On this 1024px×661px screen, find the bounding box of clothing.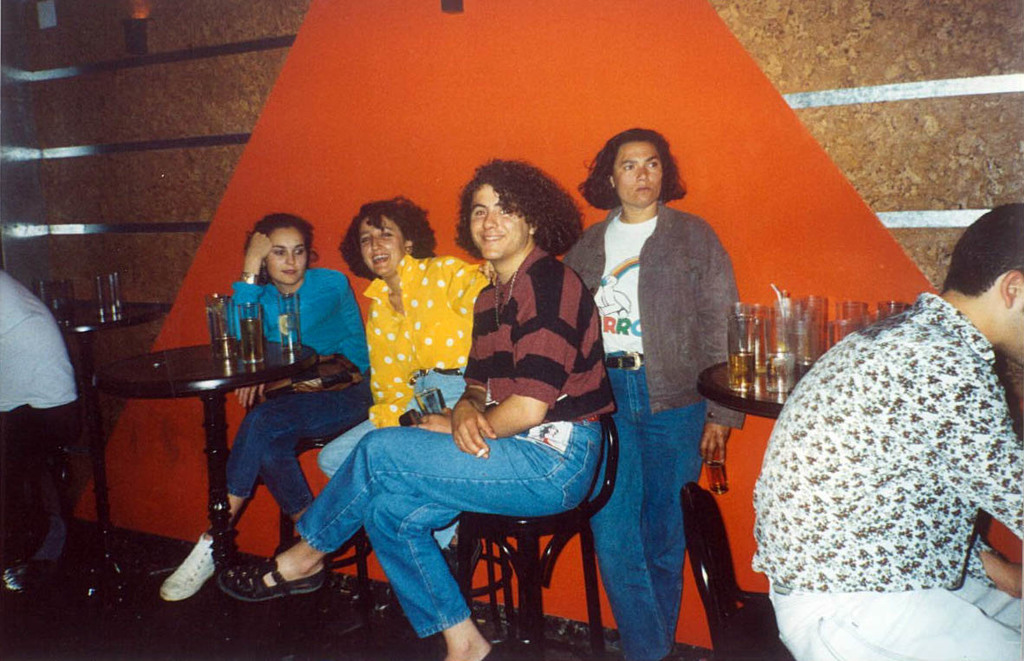
Bounding box: 560, 199, 746, 660.
